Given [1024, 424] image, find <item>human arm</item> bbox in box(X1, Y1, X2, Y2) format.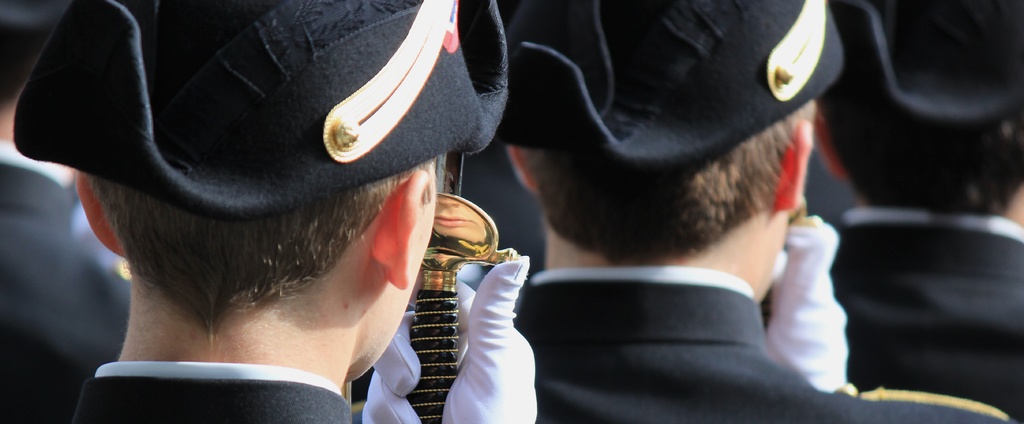
box(359, 252, 543, 423).
